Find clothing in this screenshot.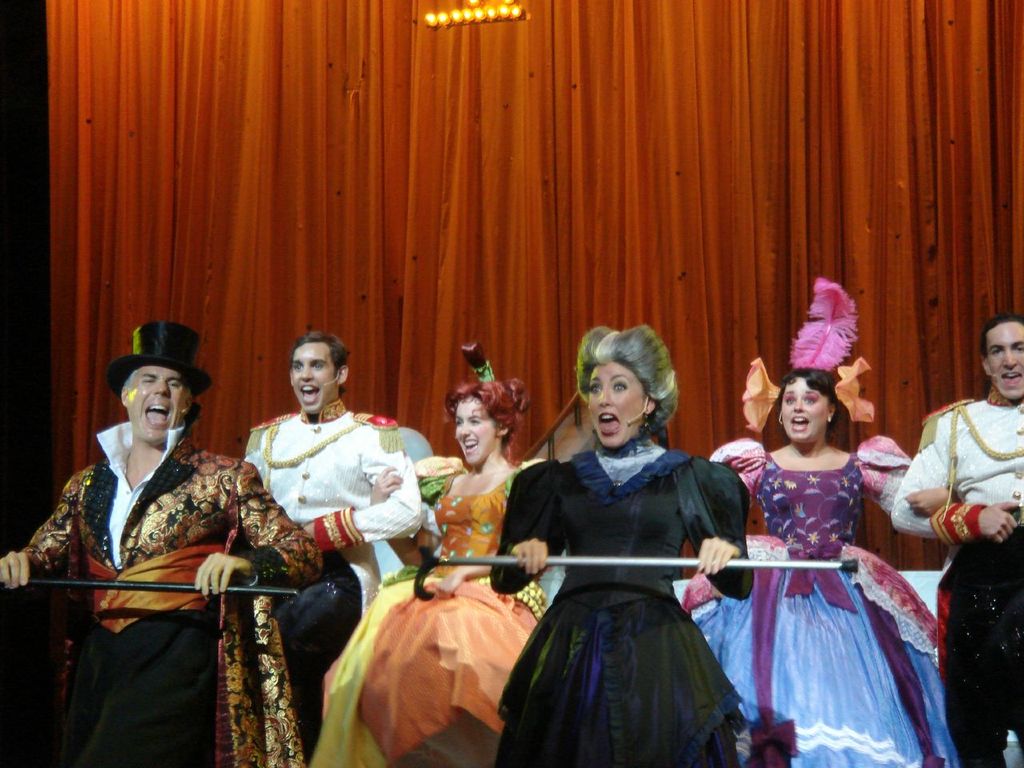
The bounding box for clothing is bbox=[682, 434, 961, 767].
